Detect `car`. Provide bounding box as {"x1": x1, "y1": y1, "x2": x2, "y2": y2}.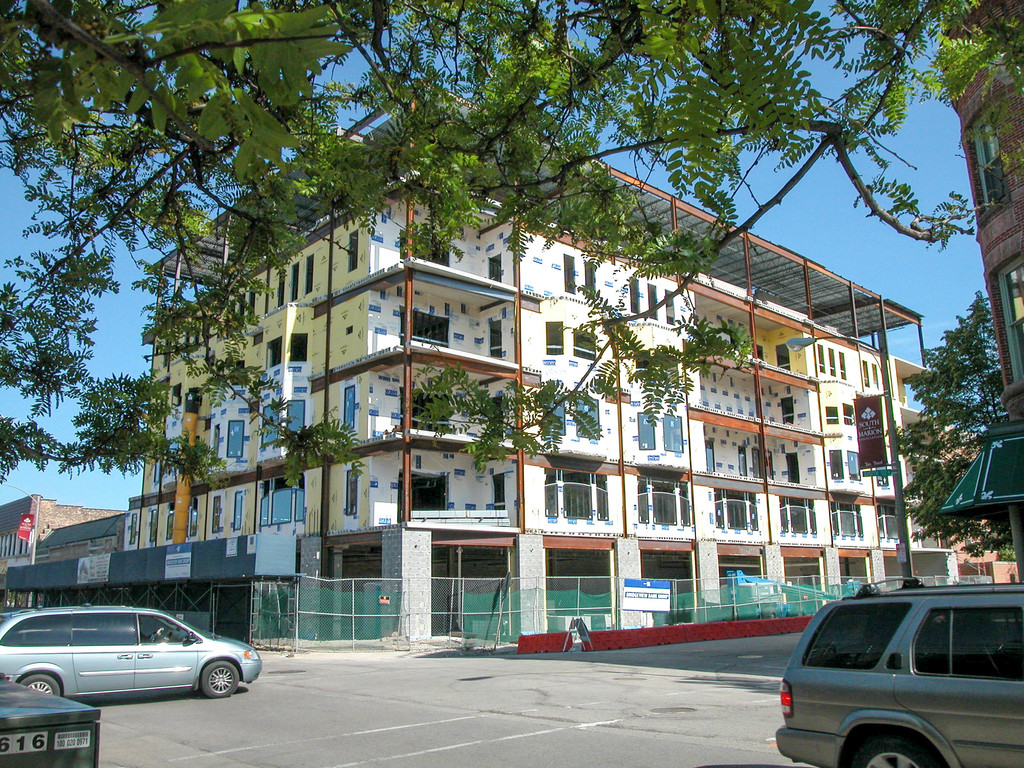
{"x1": 0, "y1": 593, "x2": 262, "y2": 700}.
